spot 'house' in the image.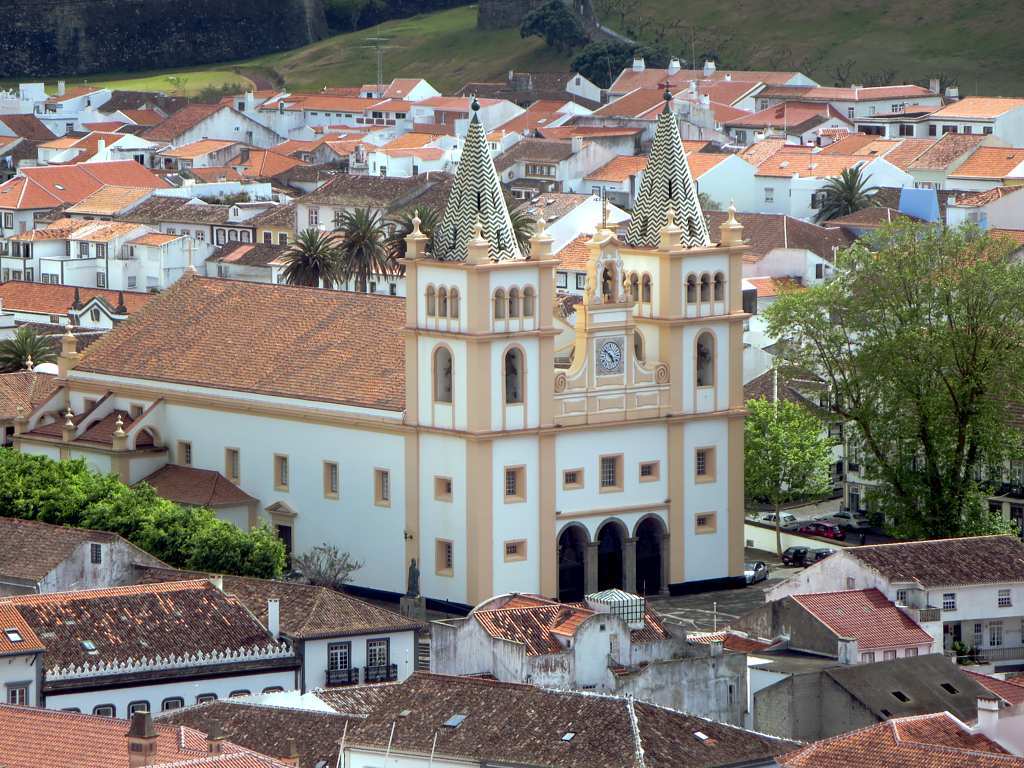
'house' found at bbox=[0, 108, 53, 142].
